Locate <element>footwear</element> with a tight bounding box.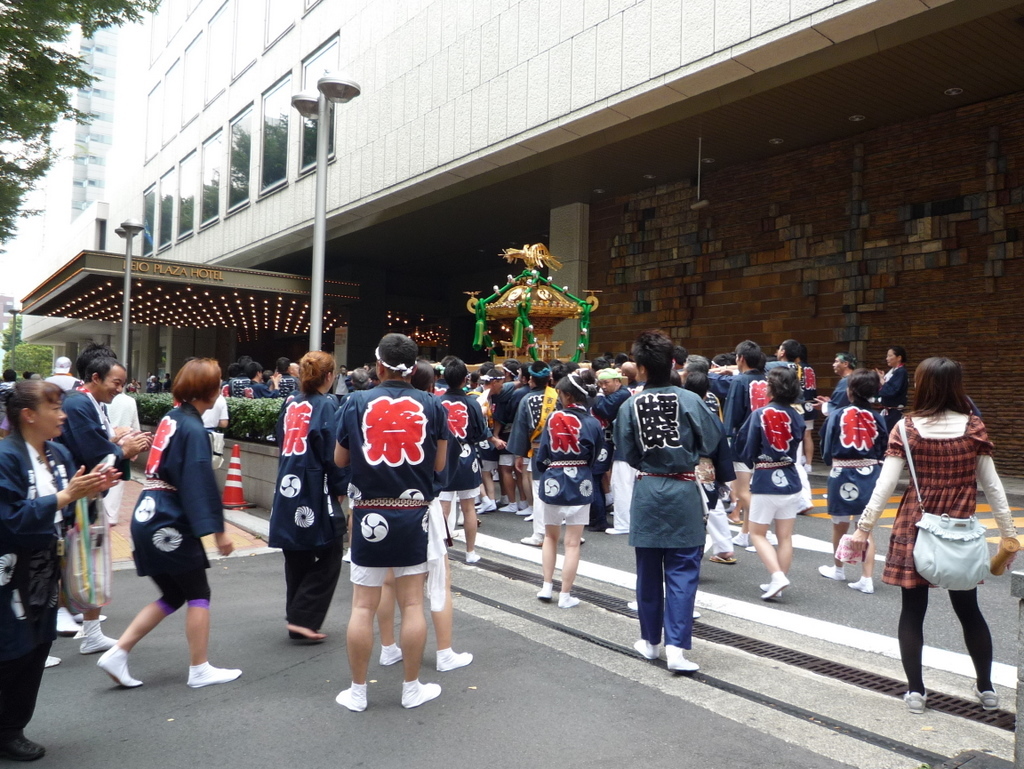
(x1=335, y1=655, x2=438, y2=718).
